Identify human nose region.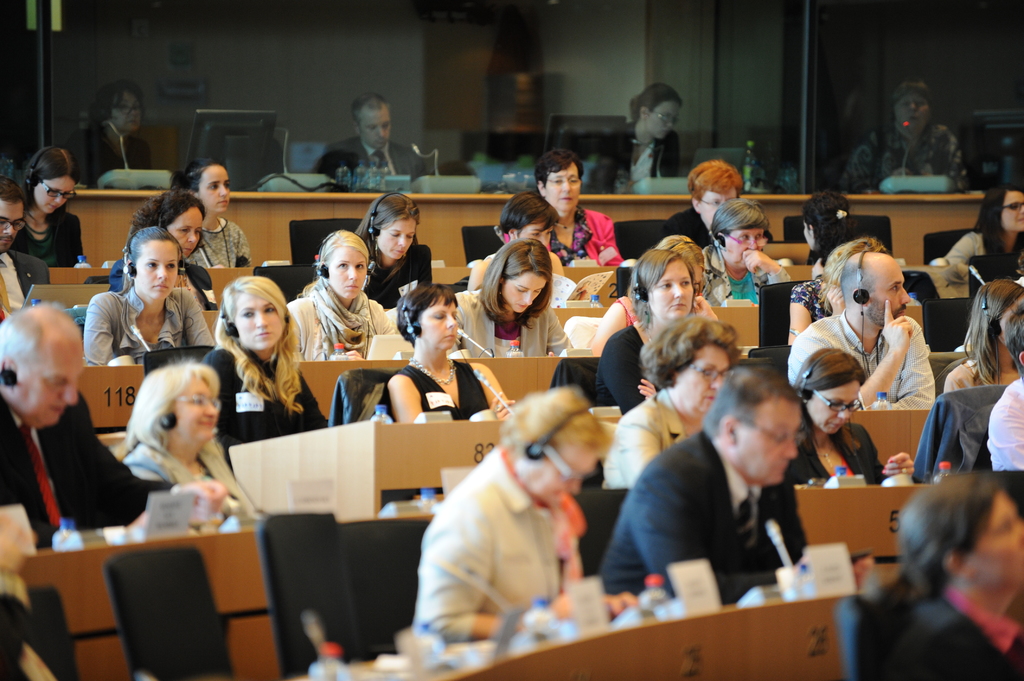
Region: 155, 267, 170, 280.
